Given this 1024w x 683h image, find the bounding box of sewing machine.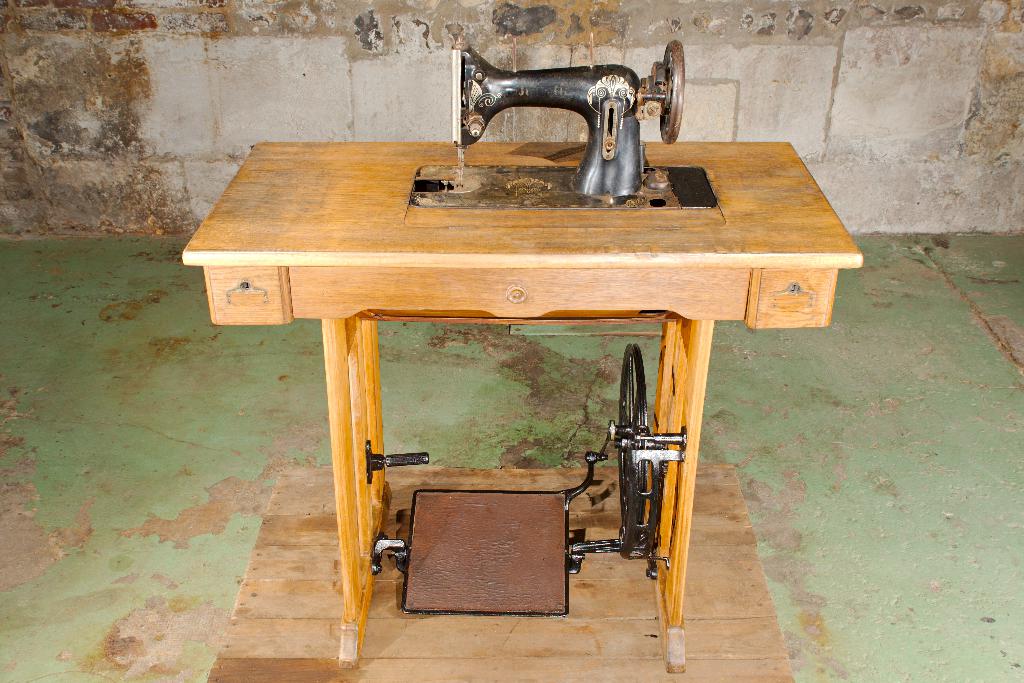
left=175, top=37, right=867, bottom=670.
